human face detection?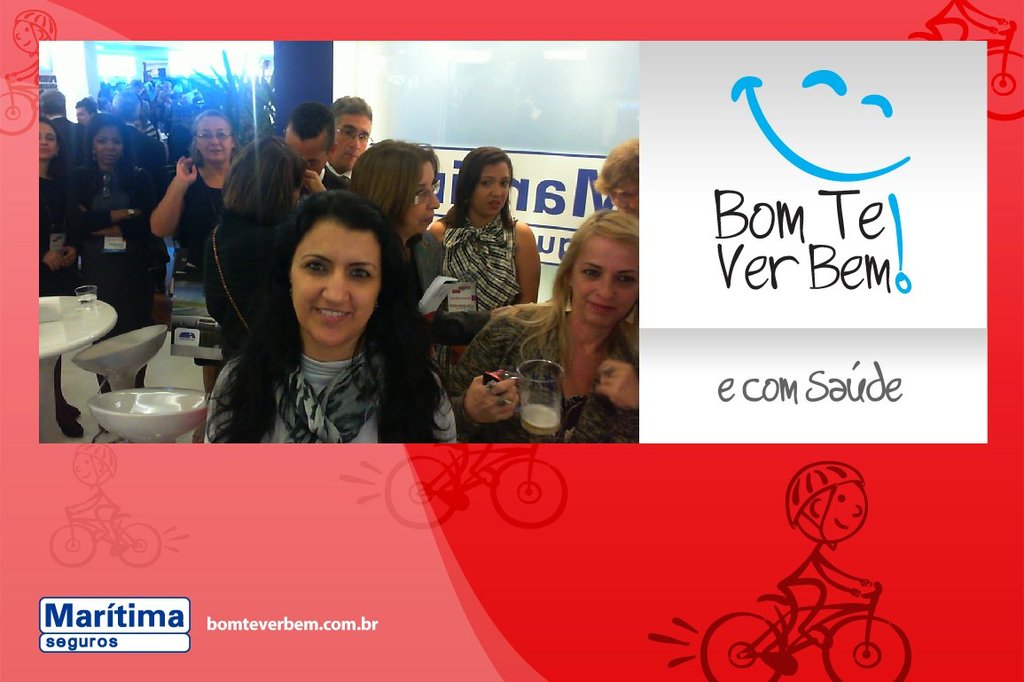
(284,123,332,172)
